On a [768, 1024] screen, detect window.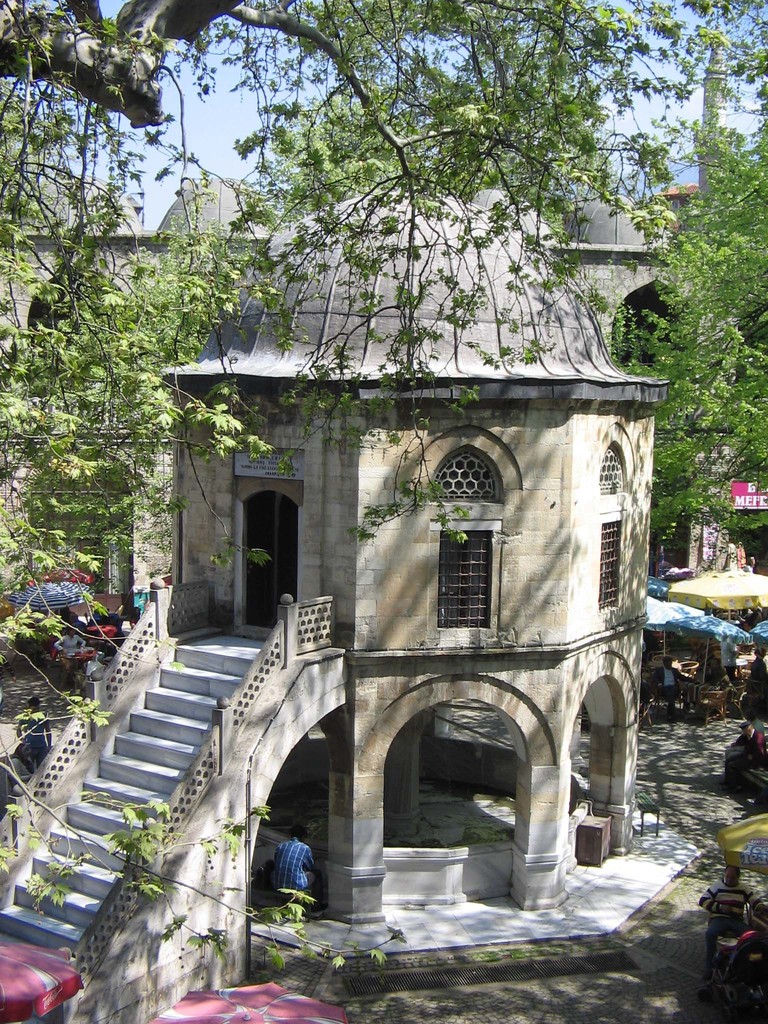
rect(602, 524, 620, 607).
